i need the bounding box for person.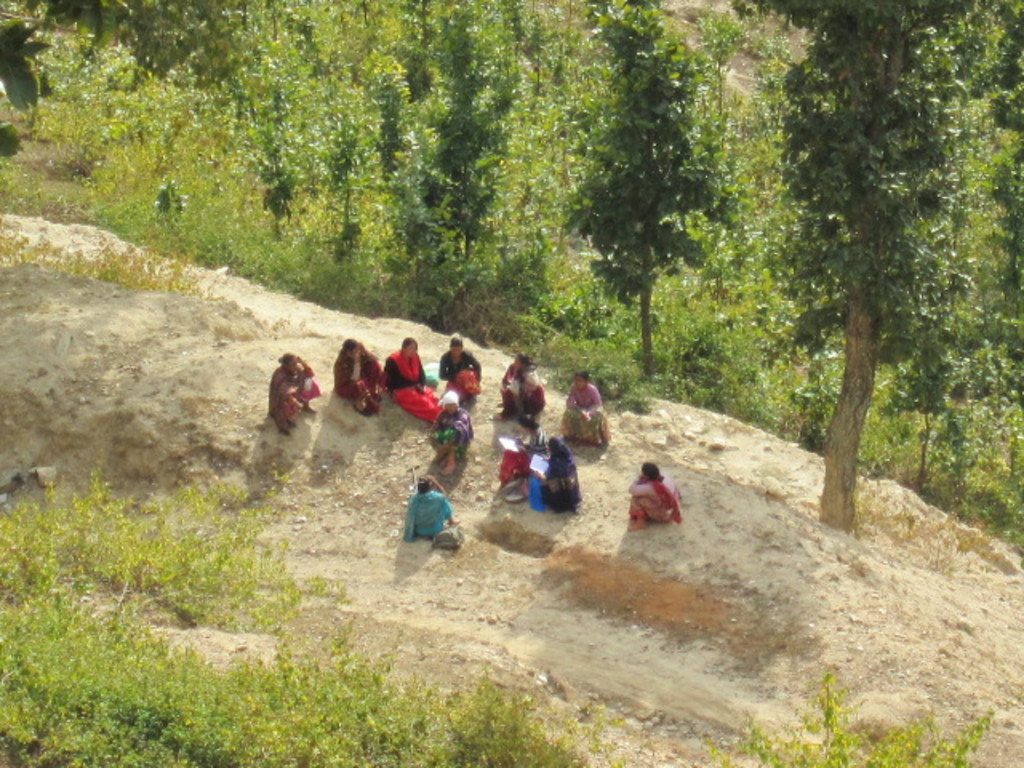
Here it is: {"left": 400, "top": 461, "right": 459, "bottom": 563}.
